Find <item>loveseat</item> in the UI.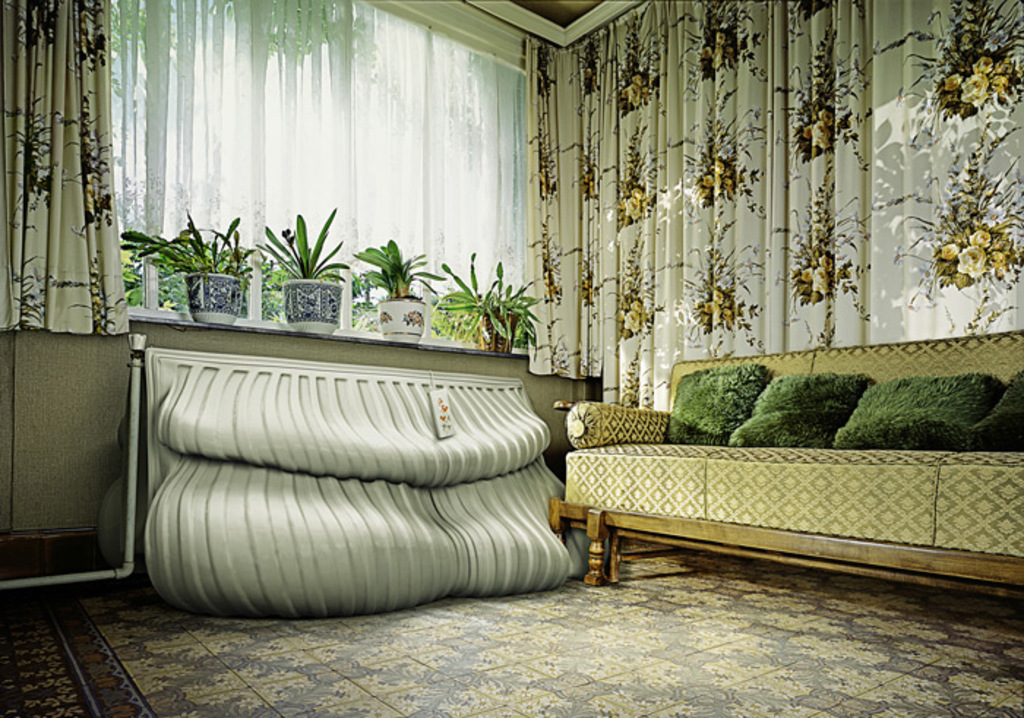
UI element at 550, 354, 998, 591.
